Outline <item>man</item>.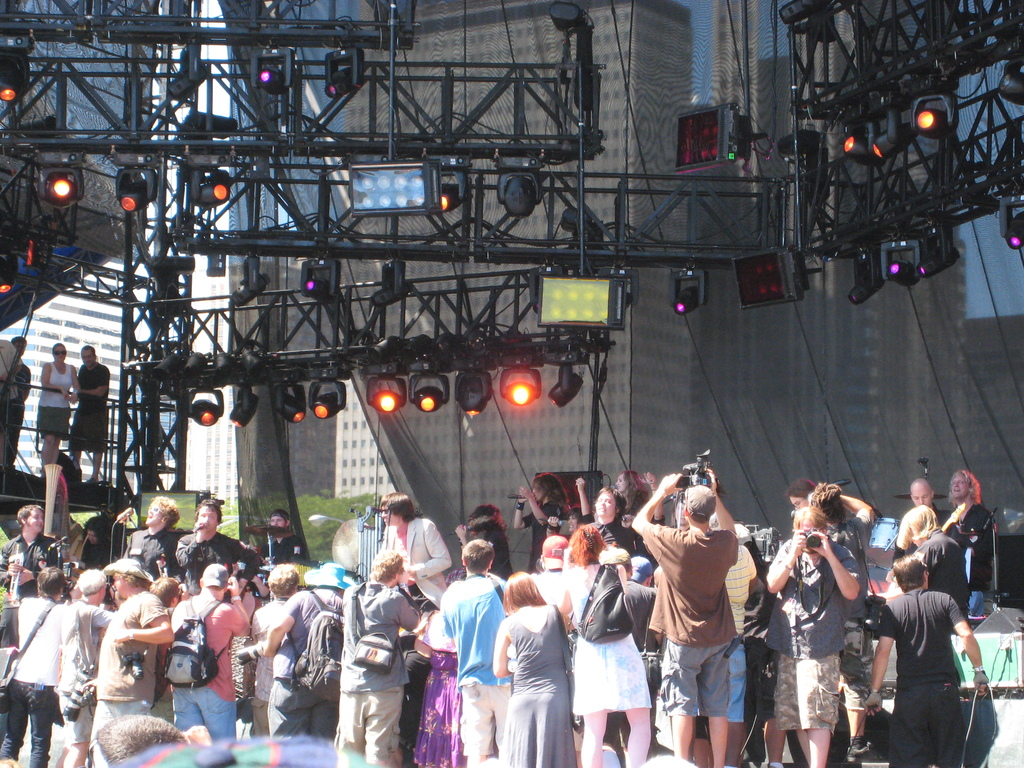
Outline: (x1=376, y1=491, x2=453, y2=616).
